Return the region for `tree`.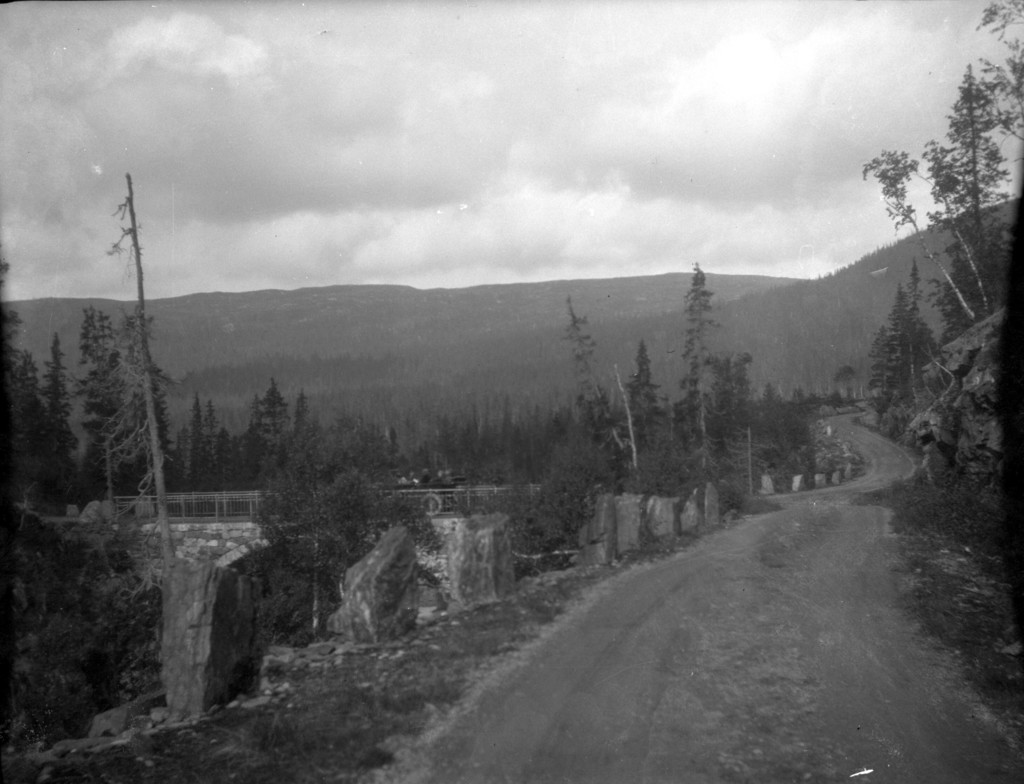
(0,499,88,752).
